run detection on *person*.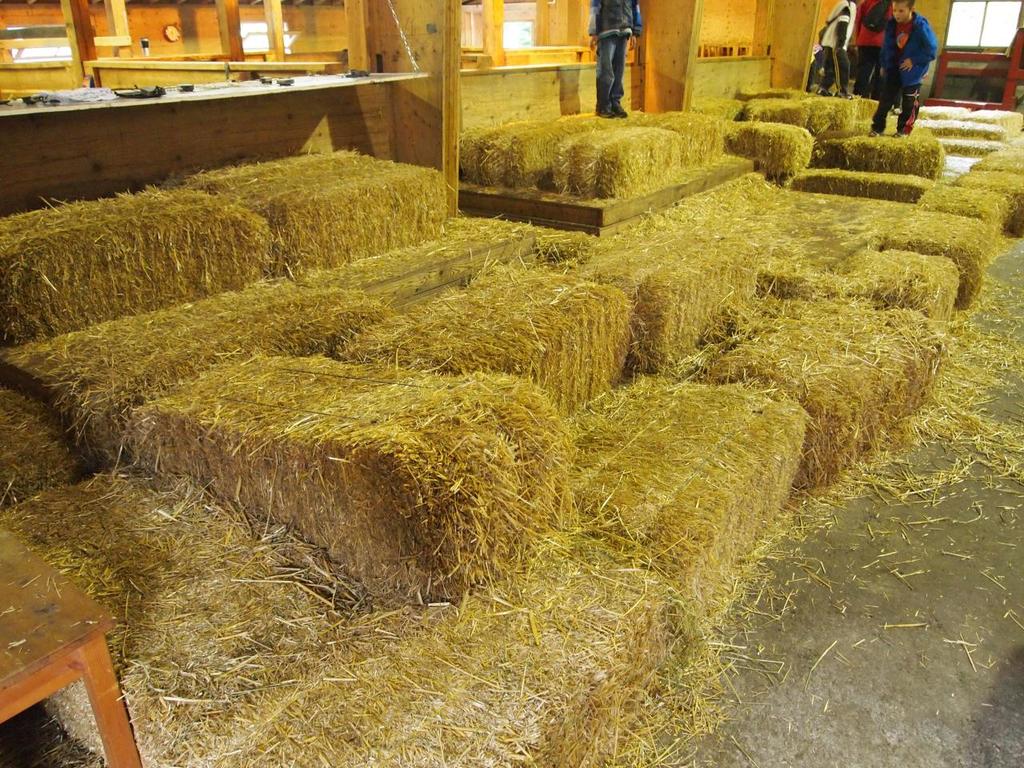
Result: bbox=(817, 0, 859, 101).
